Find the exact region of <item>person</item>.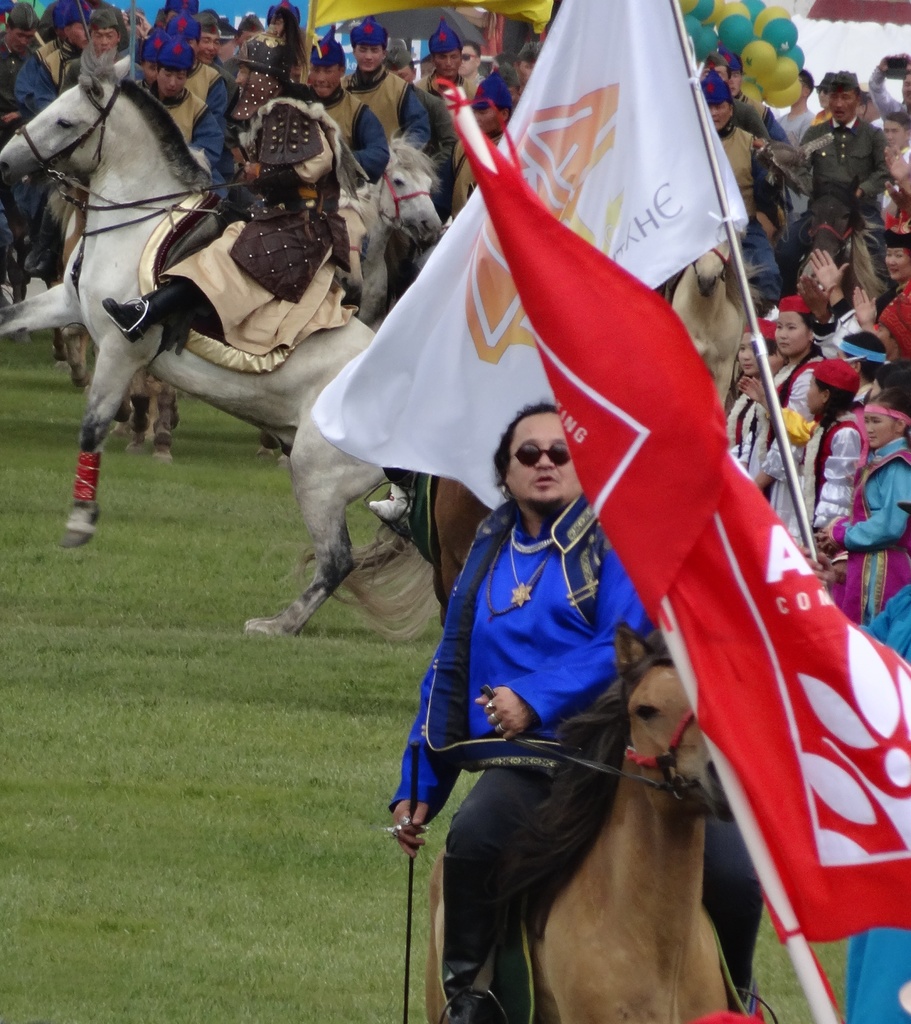
Exact region: rect(380, 401, 645, 1023).
